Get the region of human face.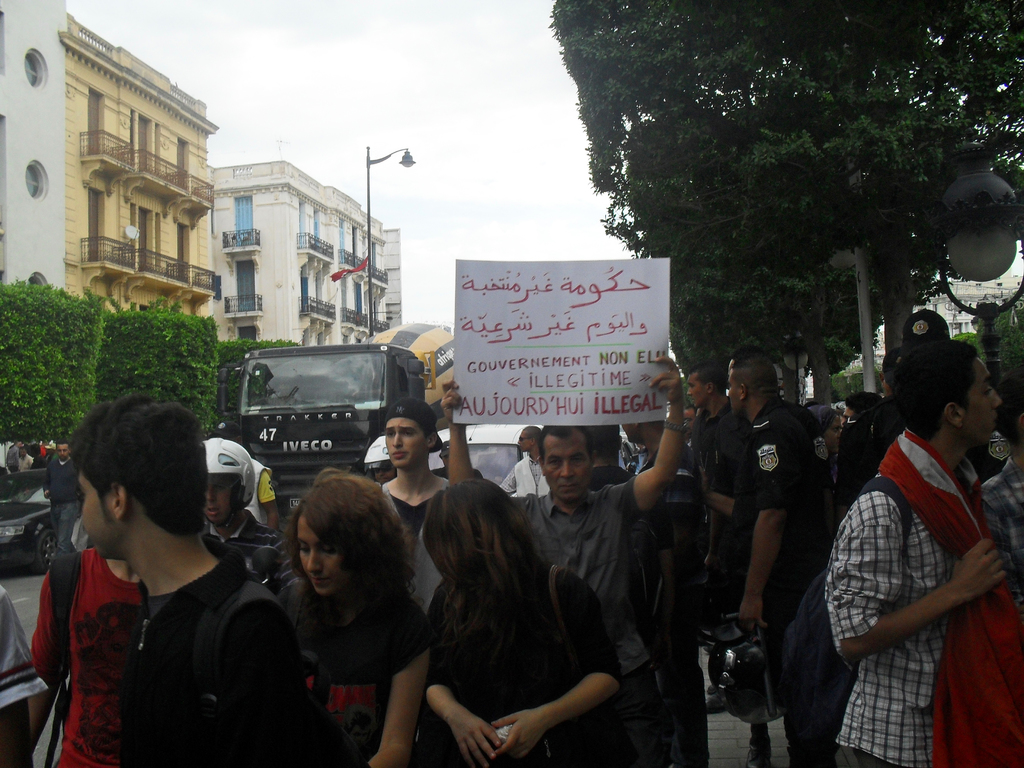
[544, 429, 592, 500].
